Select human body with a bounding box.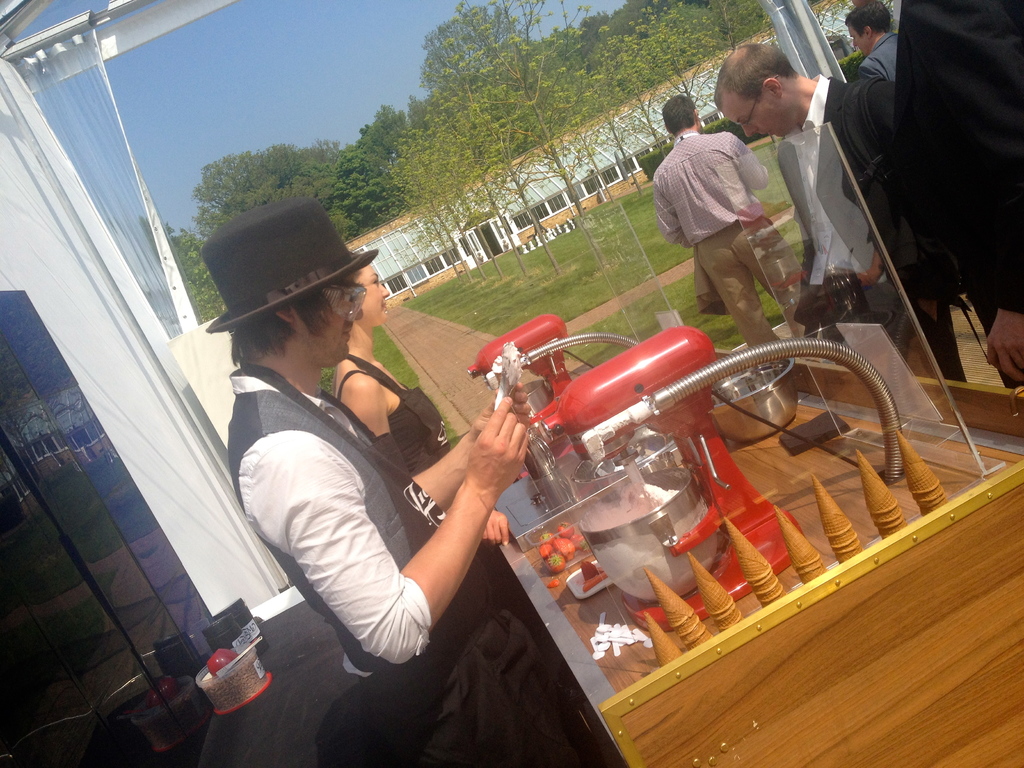
{"x1": 860, "y1": 32, "x2": 898, "y2": 81}.
